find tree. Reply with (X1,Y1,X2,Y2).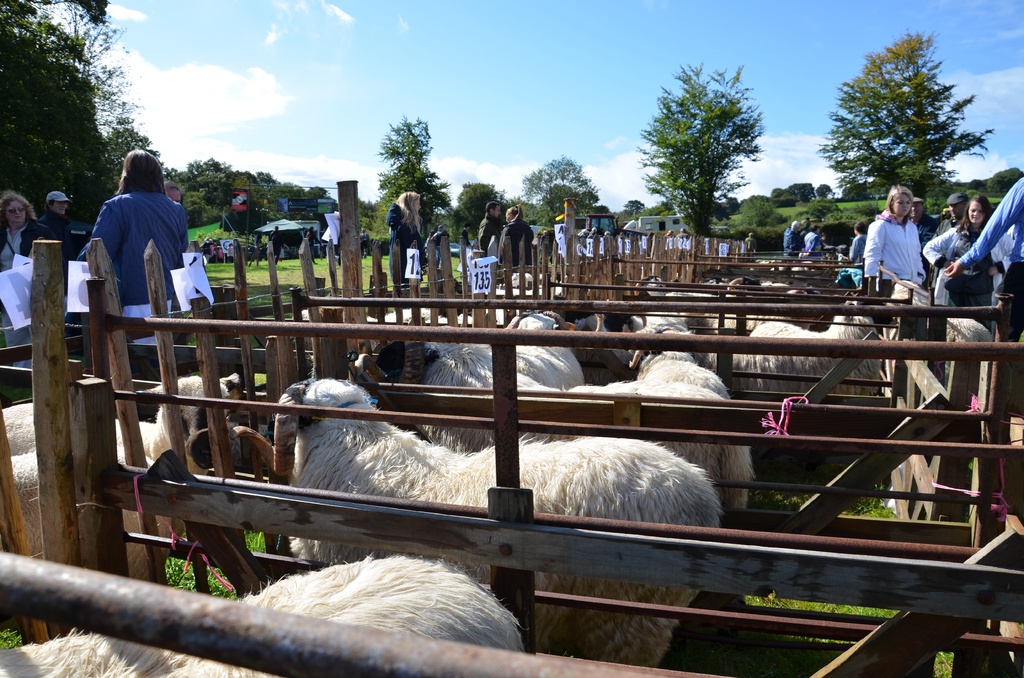
(521,154,604,220).
